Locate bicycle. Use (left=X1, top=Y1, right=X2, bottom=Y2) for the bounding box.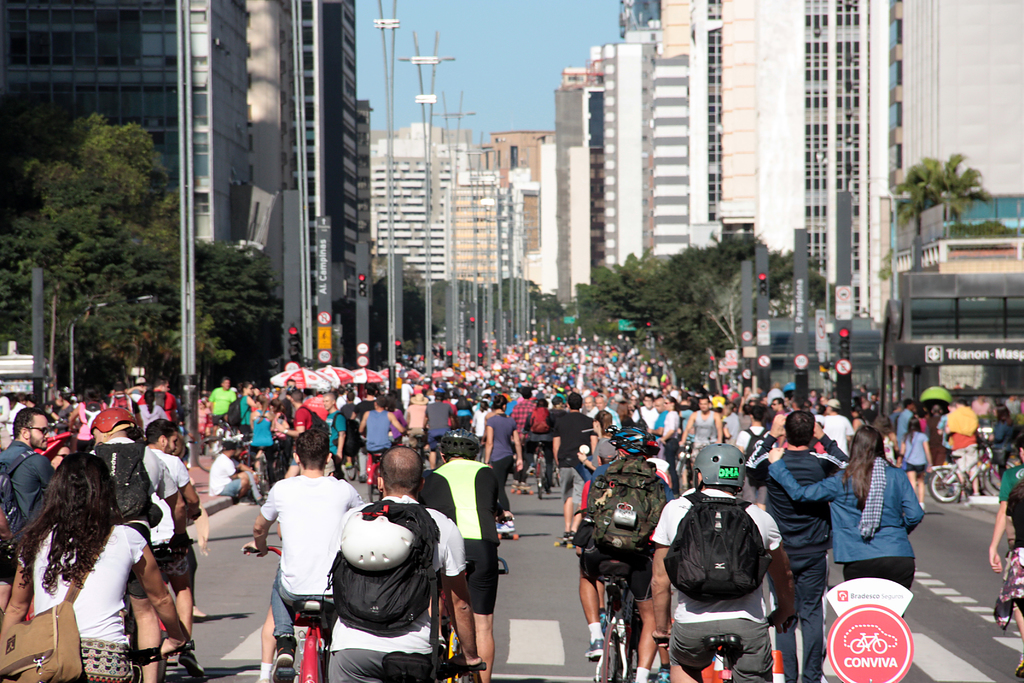
(left=195, top=415, right=239, bottom=477).
